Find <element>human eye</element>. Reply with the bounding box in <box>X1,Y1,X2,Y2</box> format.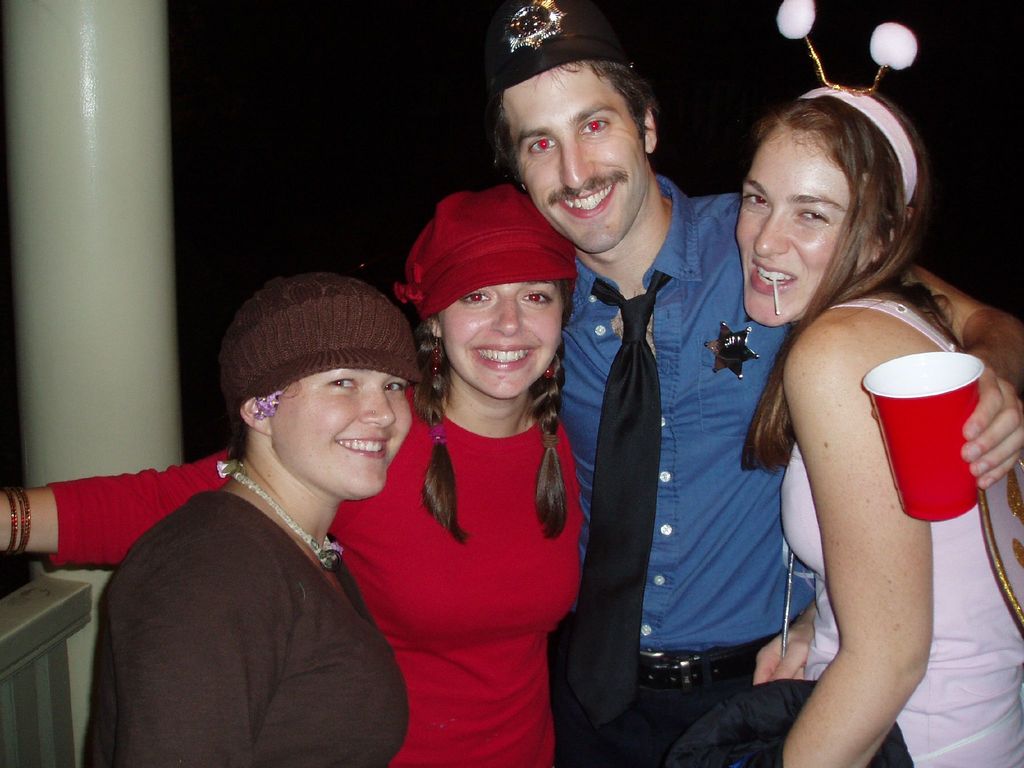
<box>577,115,613,135</box>.
